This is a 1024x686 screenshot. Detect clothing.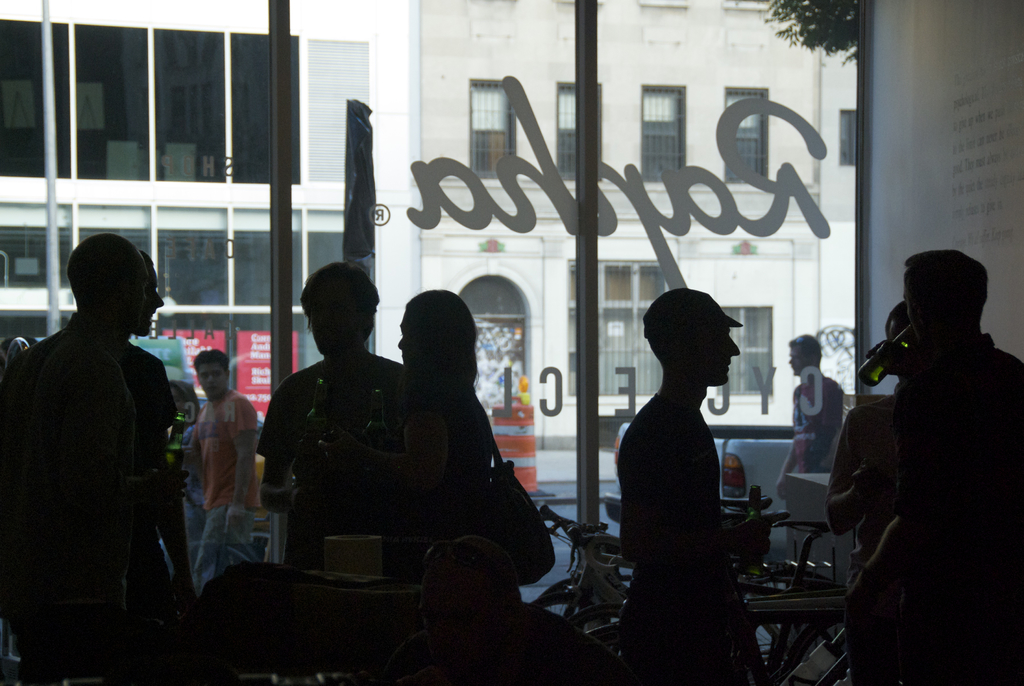
<box>614,320,756,626</box>.
